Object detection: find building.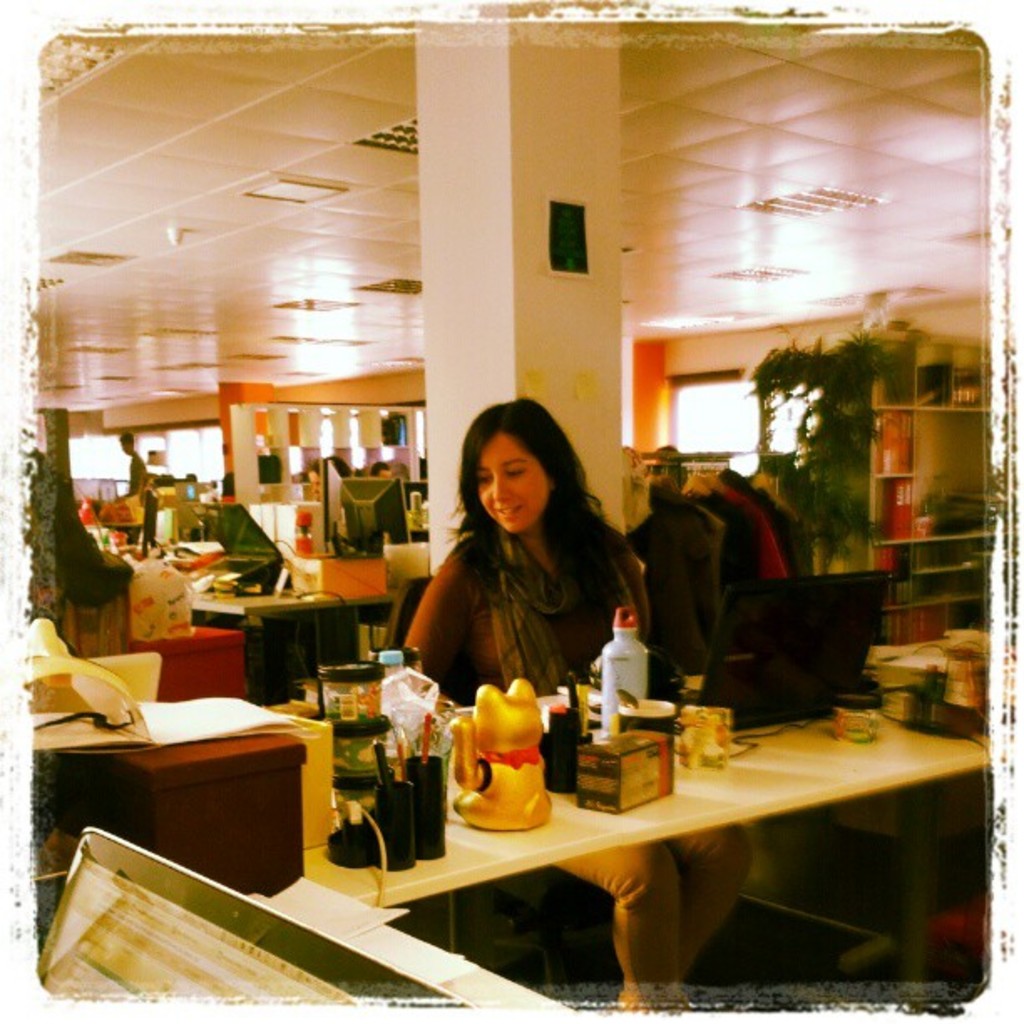
<region>30, 5, 1016, 1011</region>.
